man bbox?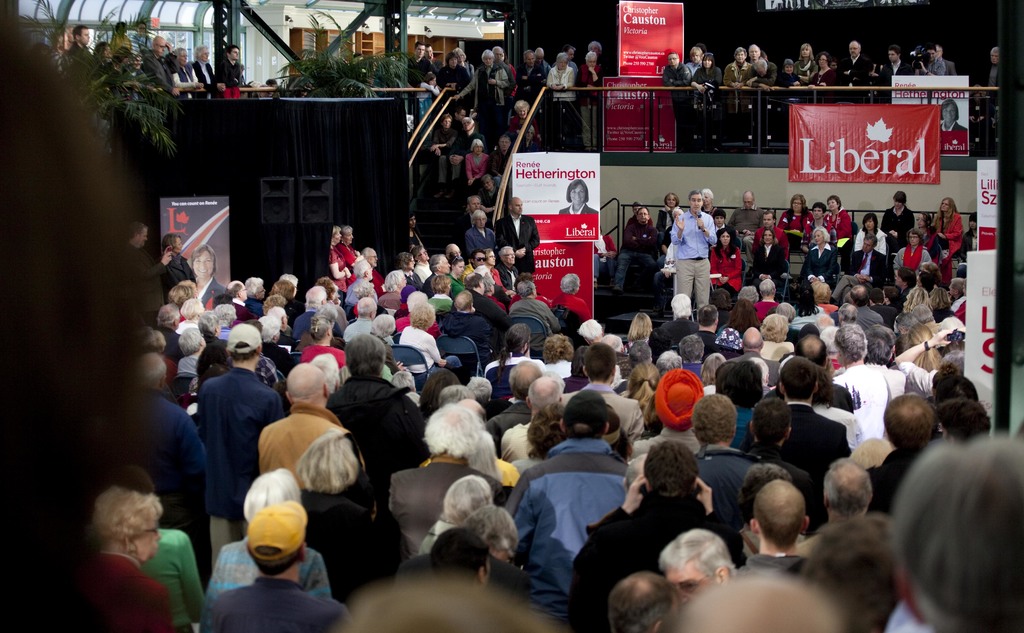
bbox=(456, 399, 499, 454)
